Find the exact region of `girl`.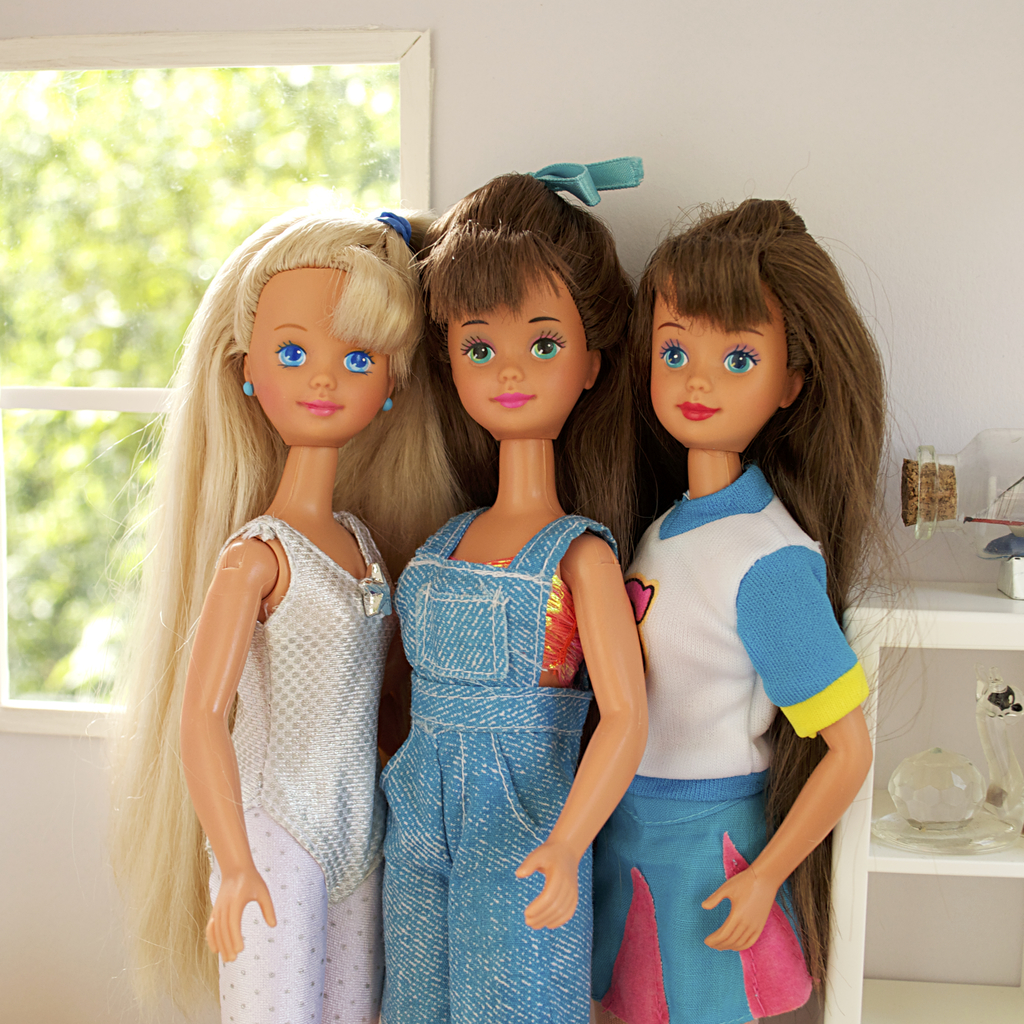
Exact region: (left=86, top=200, right=476, bottom=1023).
